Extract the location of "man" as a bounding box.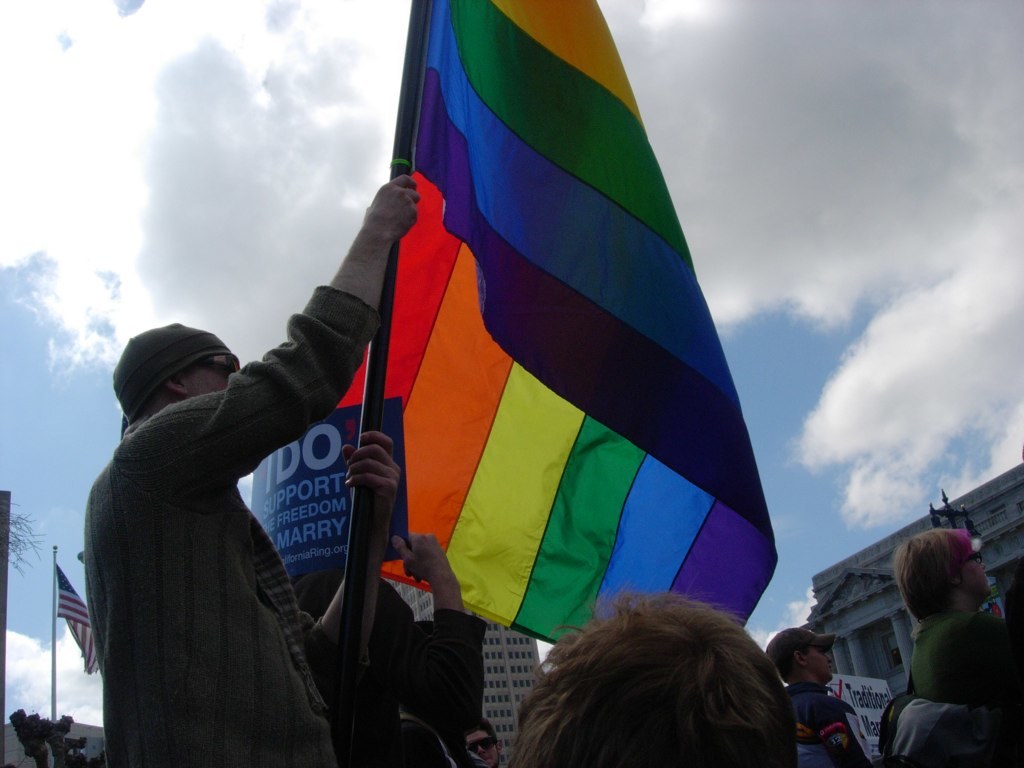
x1=64, y1=196, x2=409, y2=758.
